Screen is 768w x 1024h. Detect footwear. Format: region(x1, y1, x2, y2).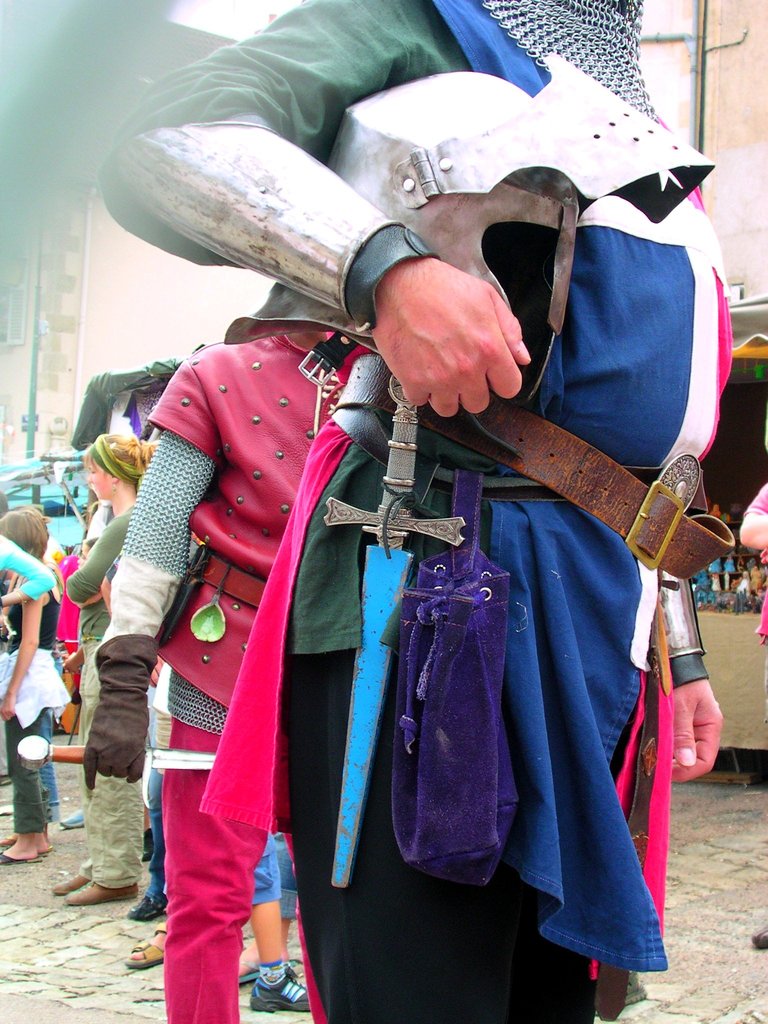
region(753, 924, 767, 952).
